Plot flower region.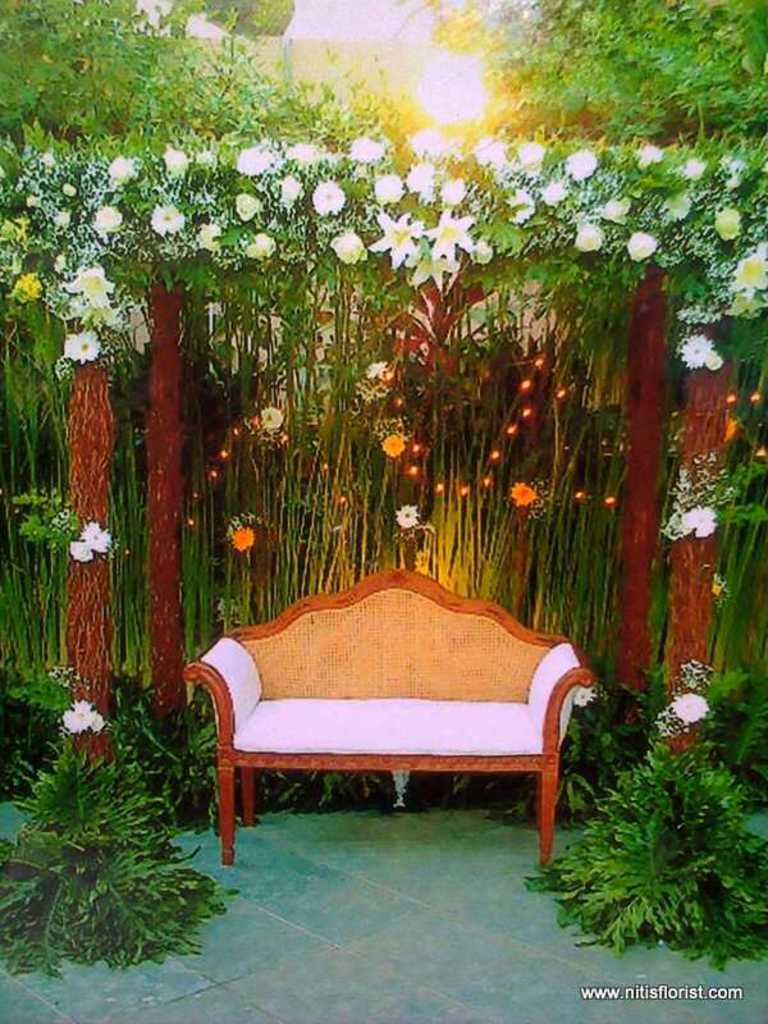
Plotted at locate(86, 522, 114, 549).
